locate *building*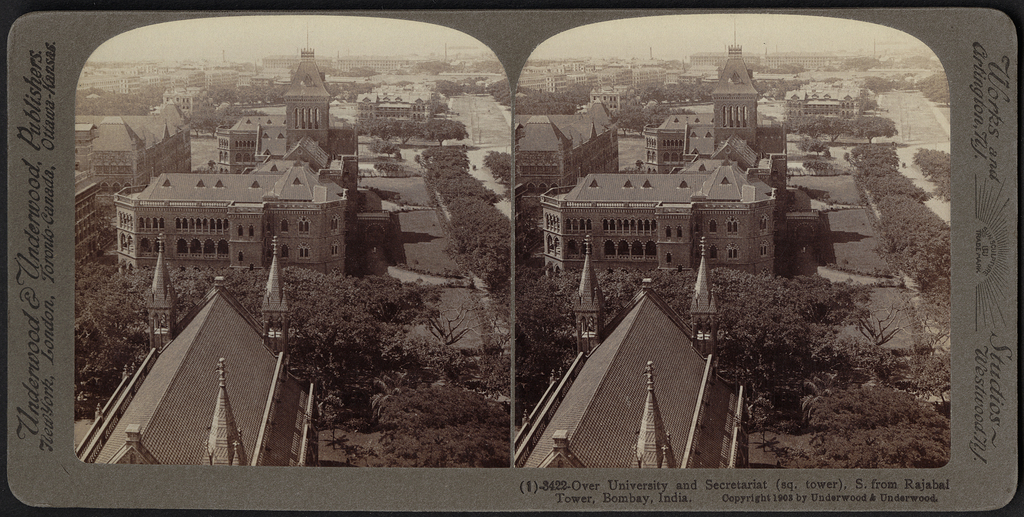
[x1=541, y1=19, x2=789, y2=282]
